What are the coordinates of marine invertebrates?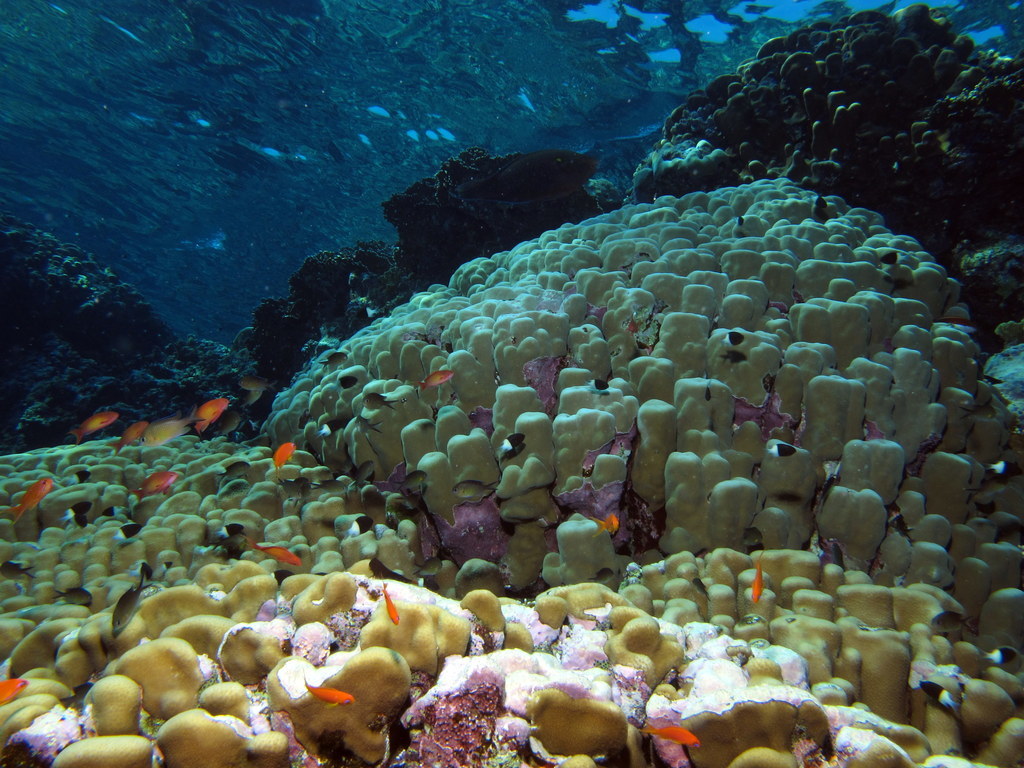
[643, 726, 700, 747].
